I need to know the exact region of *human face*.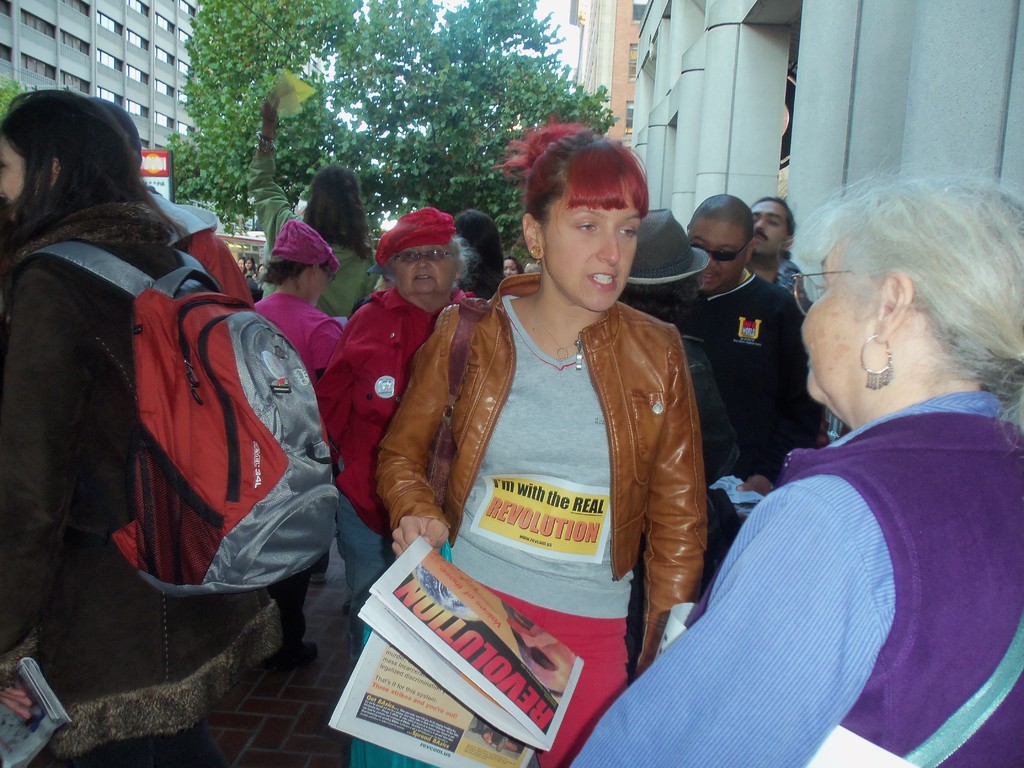
Region: 747, 200, 789, 257.
